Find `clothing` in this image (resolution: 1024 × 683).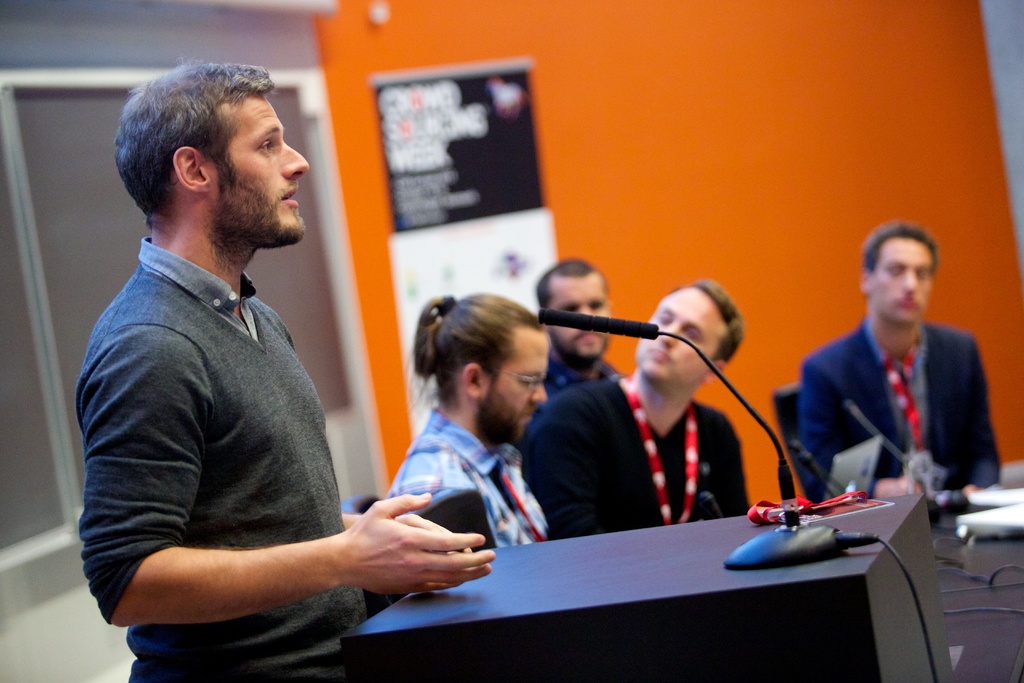
bbox=(483, 363, 750, 543).
